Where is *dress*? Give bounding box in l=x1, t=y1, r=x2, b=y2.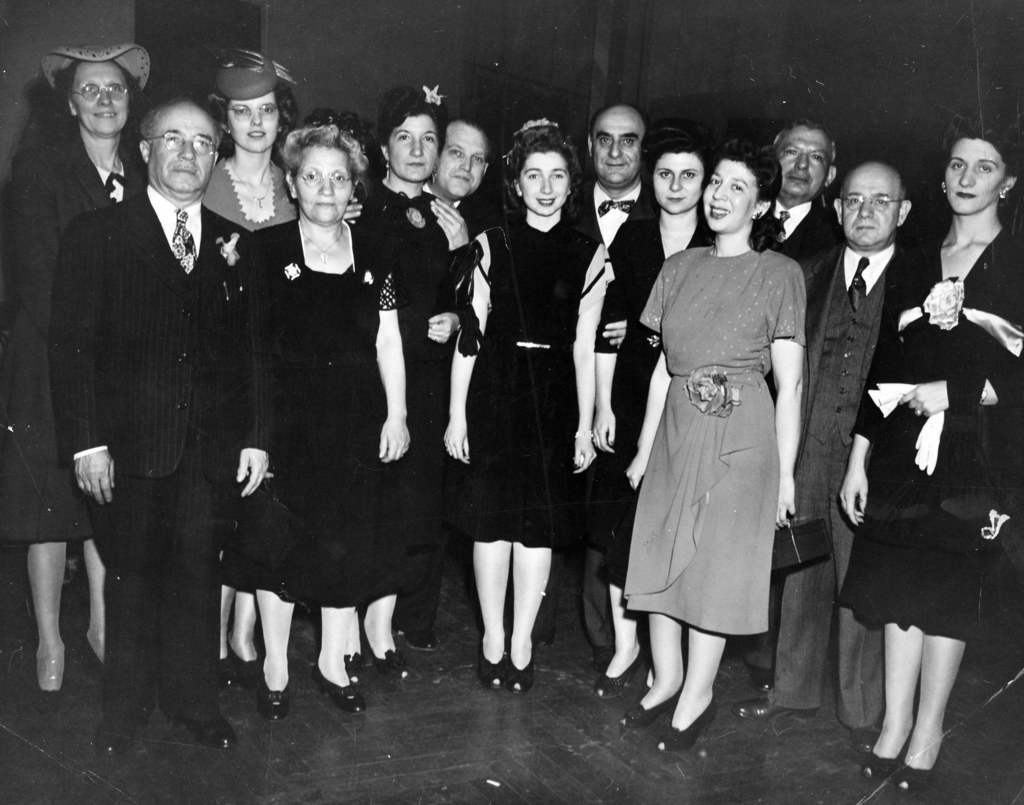
l=604, t=196, r=720, b=574.
